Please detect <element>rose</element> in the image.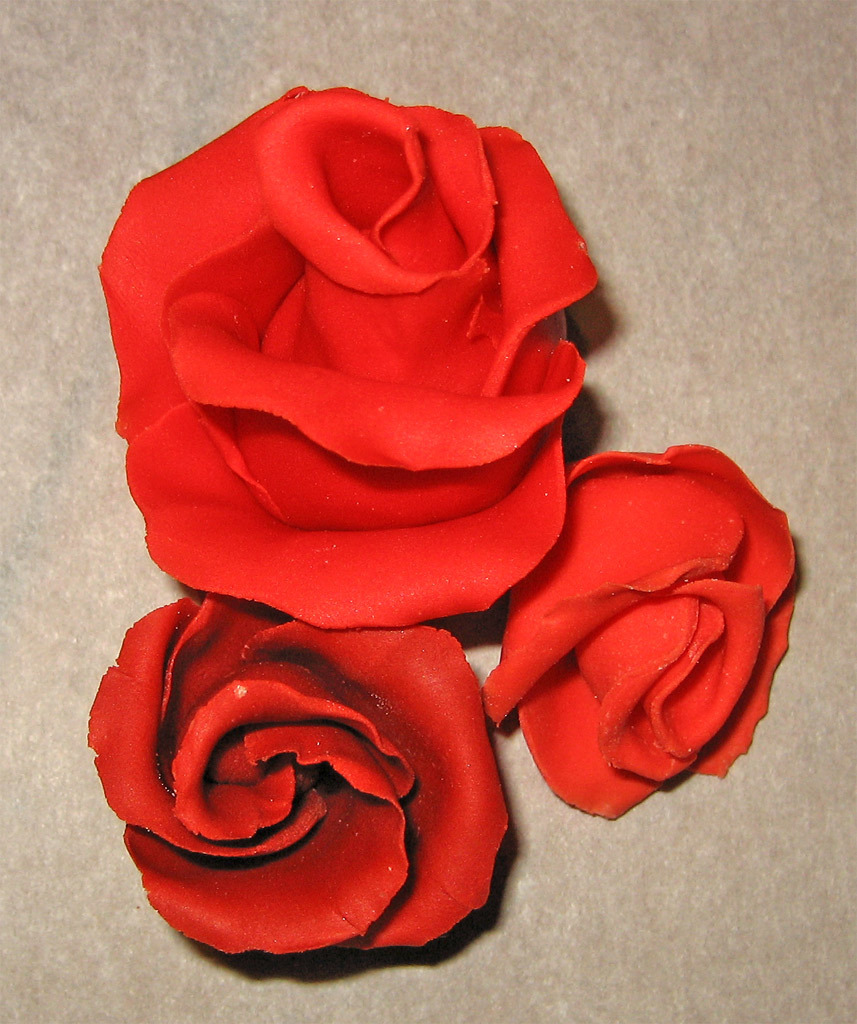
87/596/509/958.
